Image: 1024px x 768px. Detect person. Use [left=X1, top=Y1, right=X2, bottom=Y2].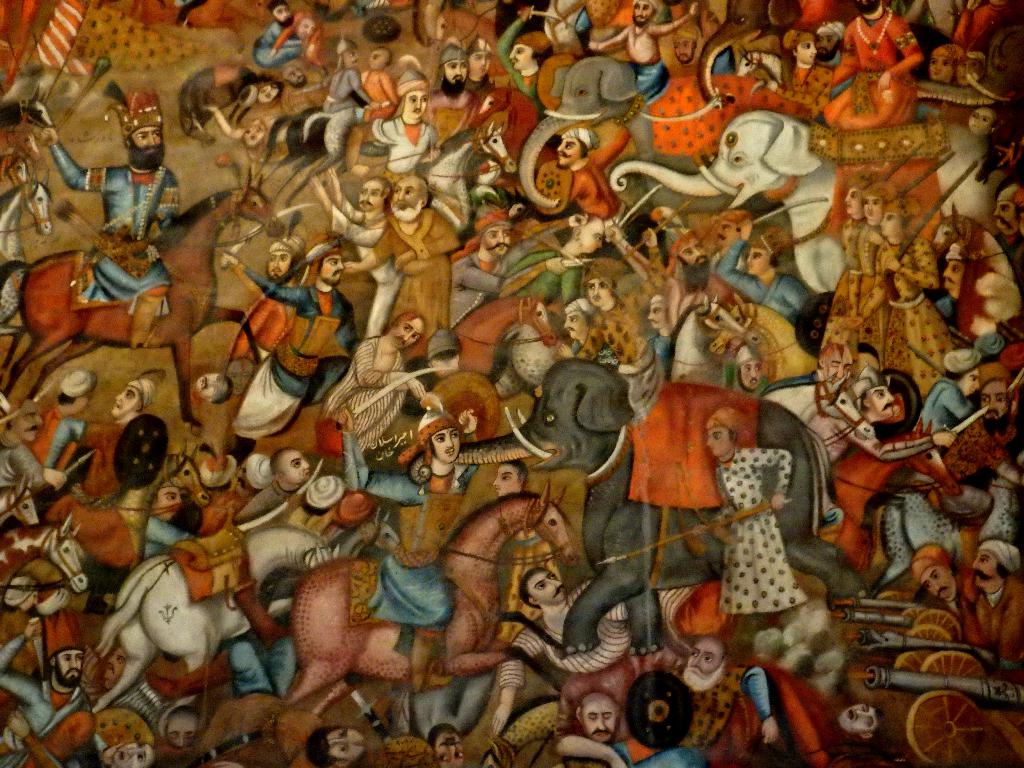
[left=733, top=27, right=836, bottom=130].
